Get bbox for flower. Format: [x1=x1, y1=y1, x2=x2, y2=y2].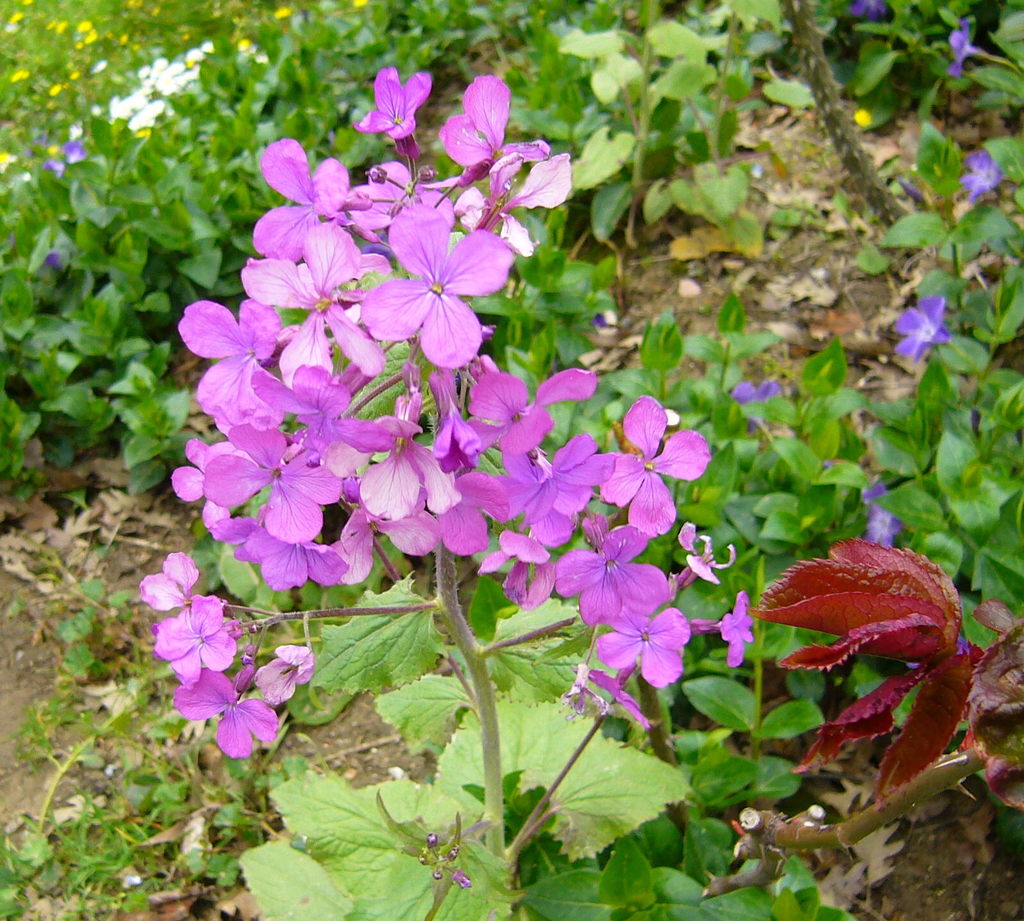
[x1=851, y1=107, x2=875, y2=129].
